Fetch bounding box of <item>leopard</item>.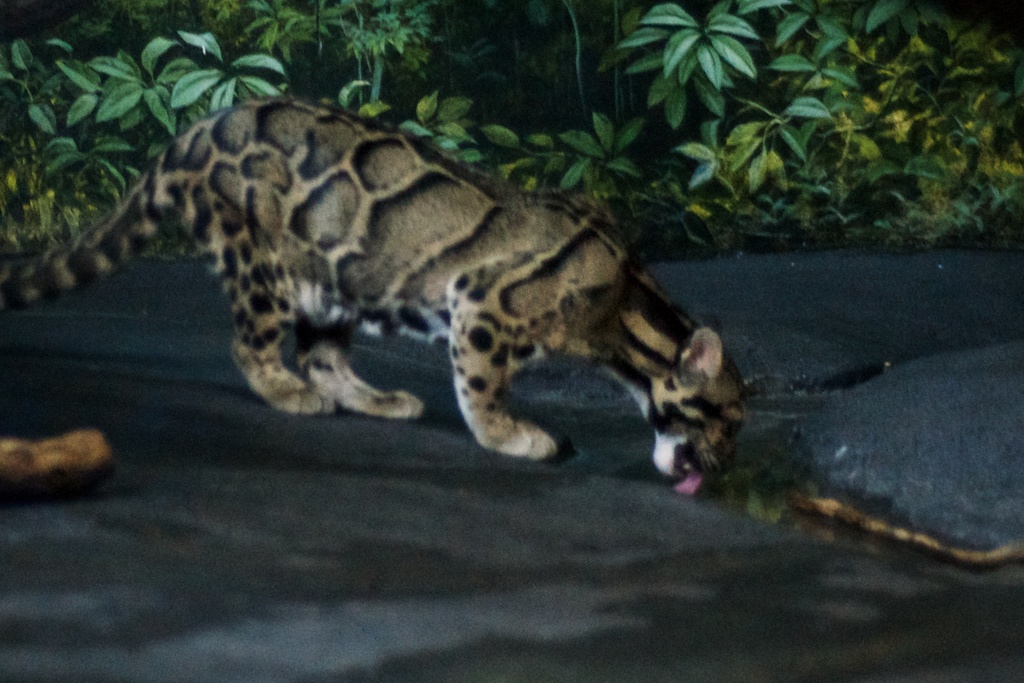
Bbox: BBox(0, 99, 751, 499).
